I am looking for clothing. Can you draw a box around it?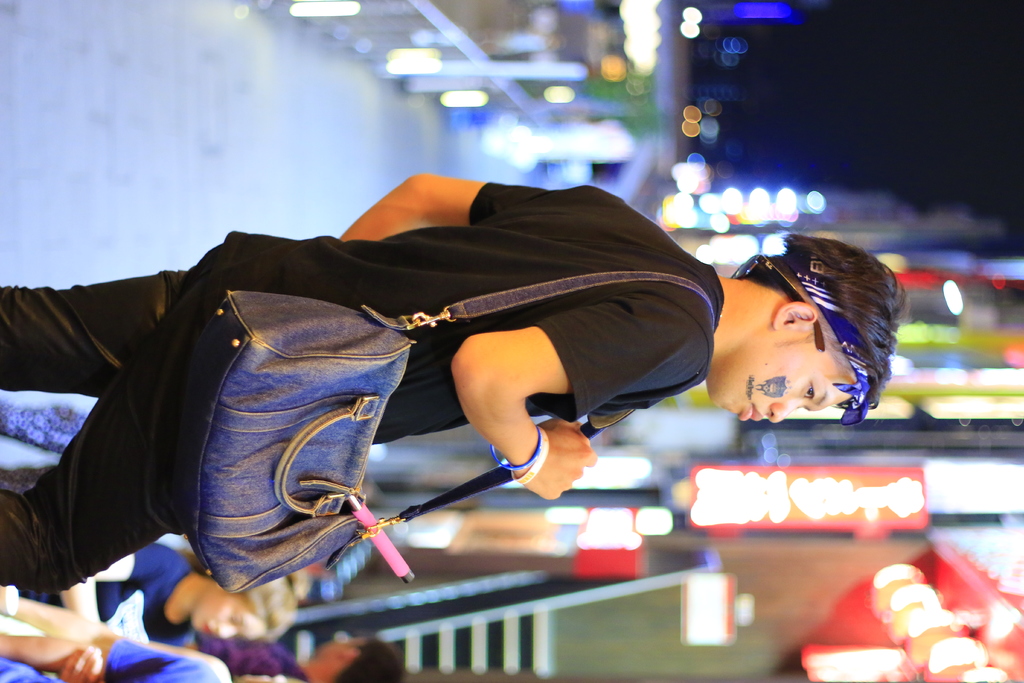
Sure, the bounding box is Rect(195, 636, 316, 682).
